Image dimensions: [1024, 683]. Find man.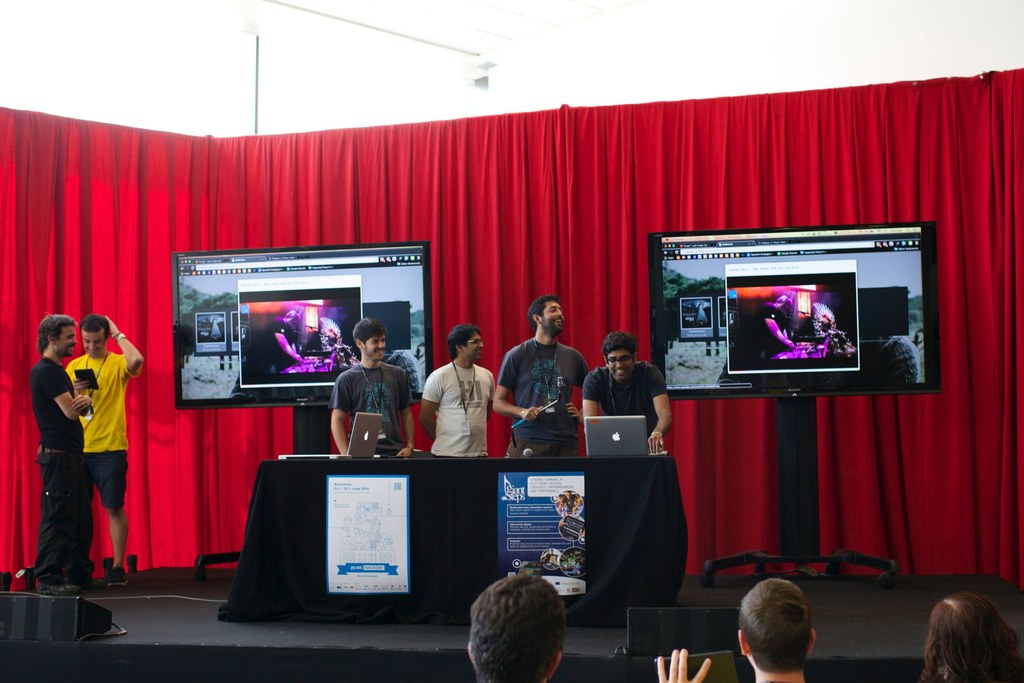
[x1=486, y1=300, x2=593, y2=456].
